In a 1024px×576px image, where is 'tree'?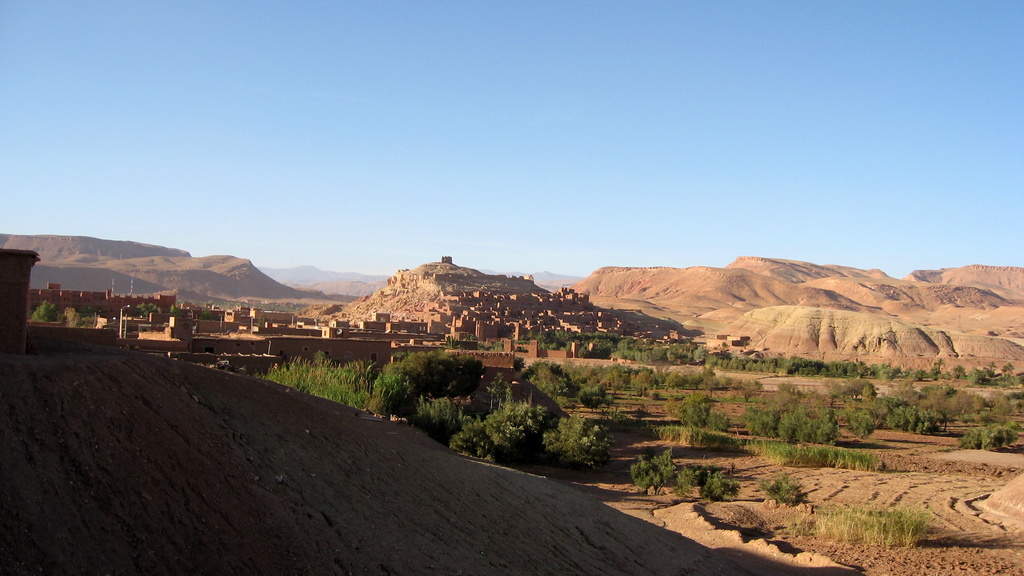
detection(531, 325, 569, 360).
